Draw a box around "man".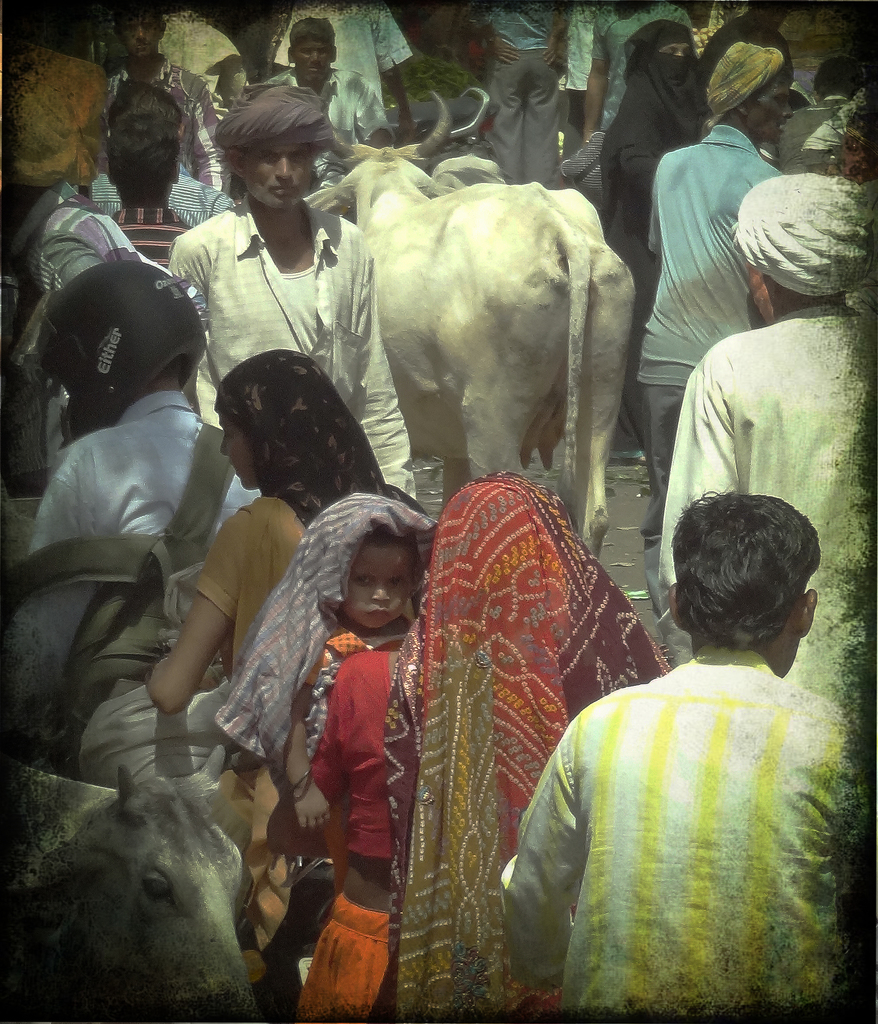
{"x1": 635, "y1": 36, "x2": 796, "y2": 502}.
